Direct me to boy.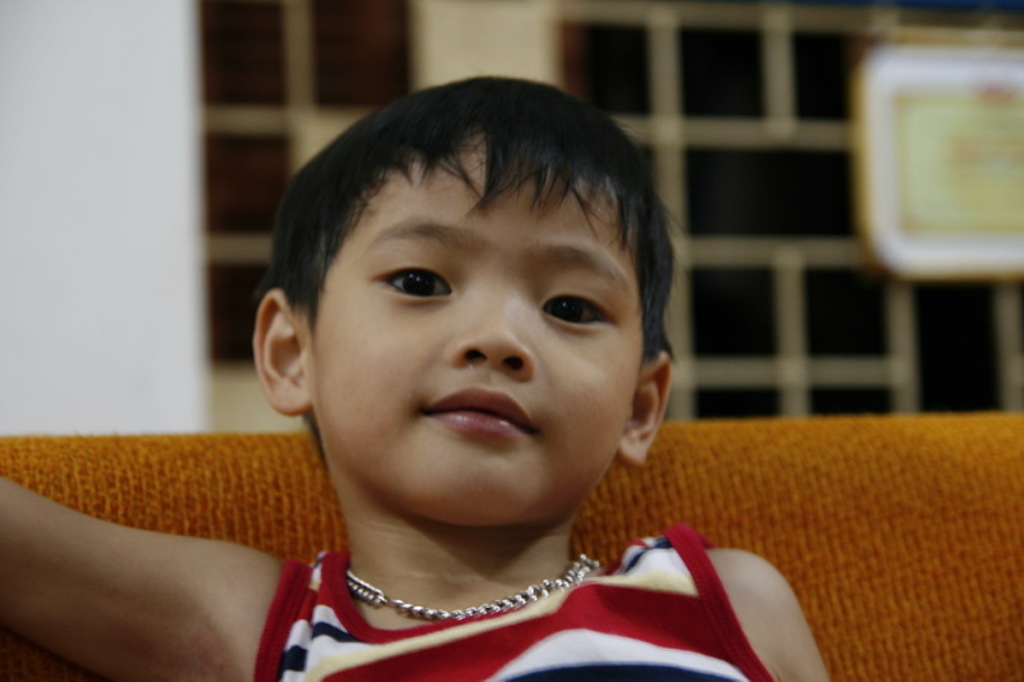
Direction: BBox(0, 74, 838, 681).
